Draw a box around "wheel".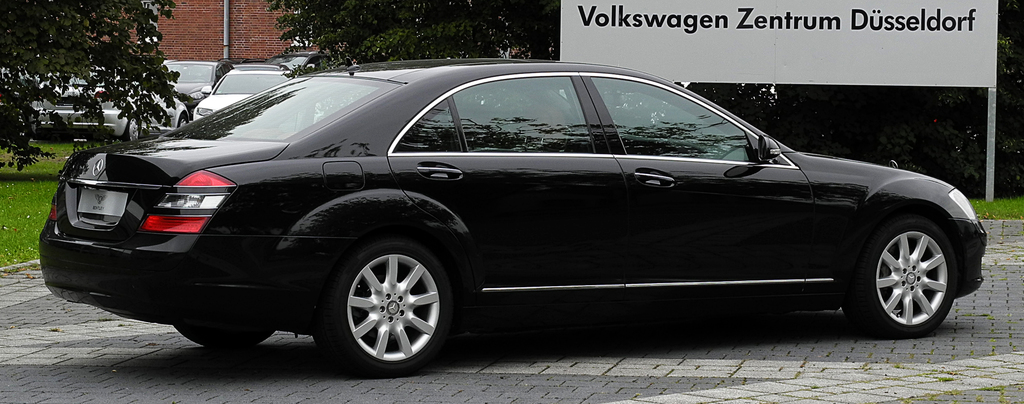
319 236 452 369.
